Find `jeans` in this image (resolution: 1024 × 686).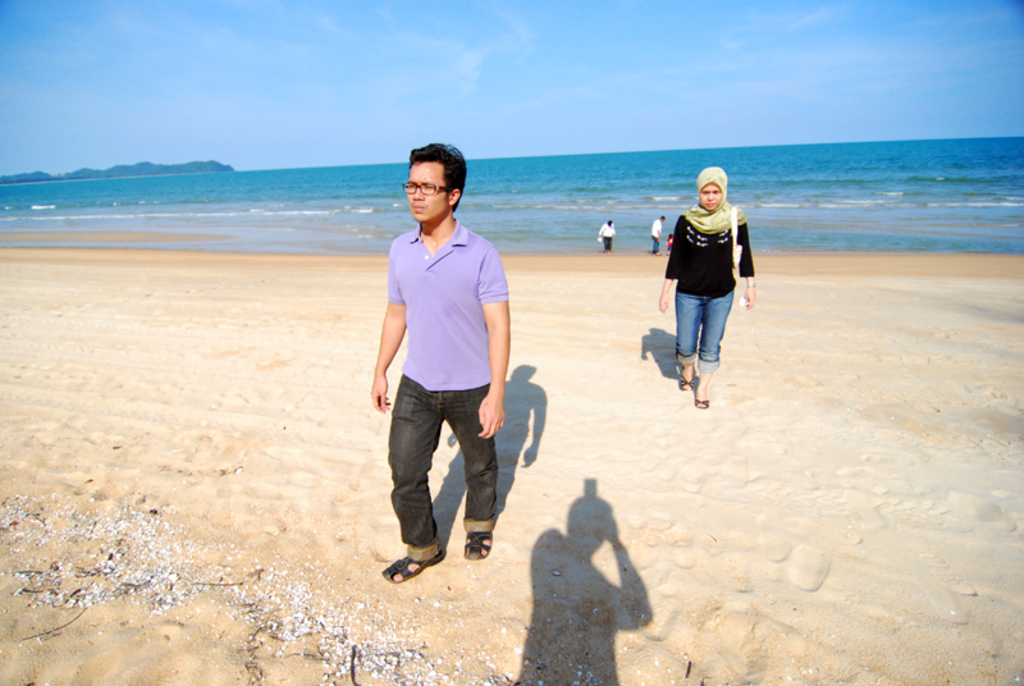
650 239 662 259.
